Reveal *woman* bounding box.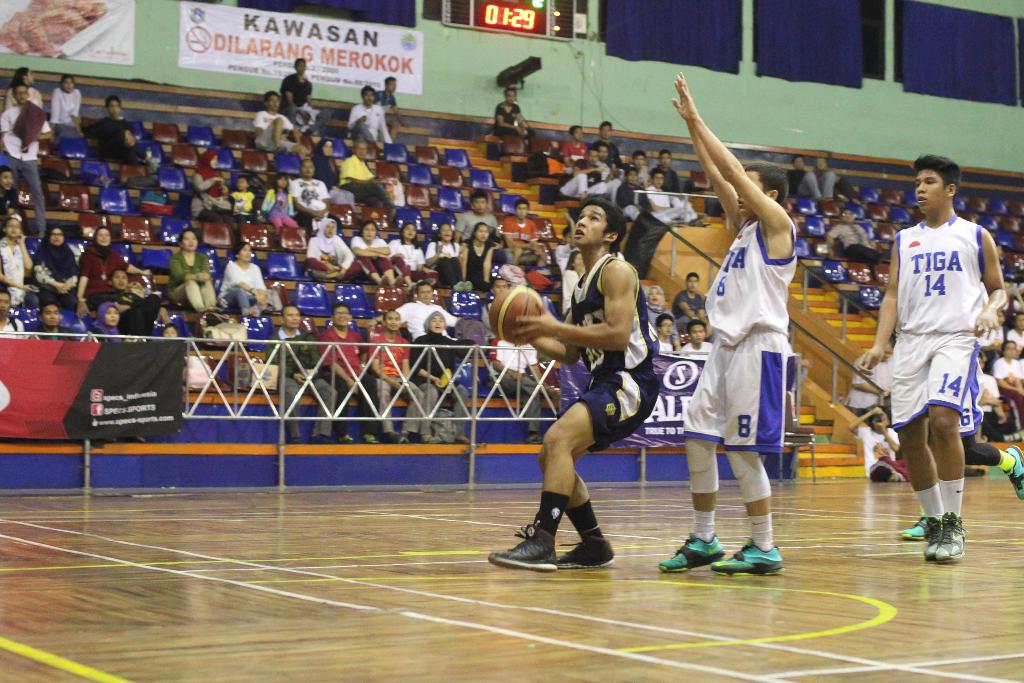
Revealed: 0 210 39 308.
